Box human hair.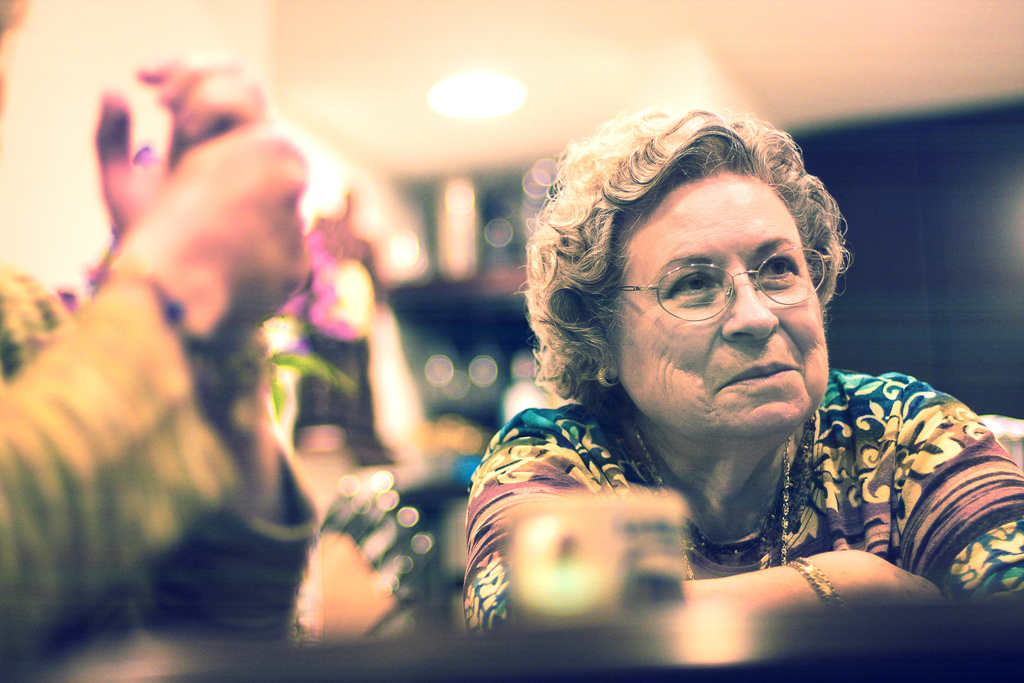
x1=541 y1=99 x2=858 y2=427.
